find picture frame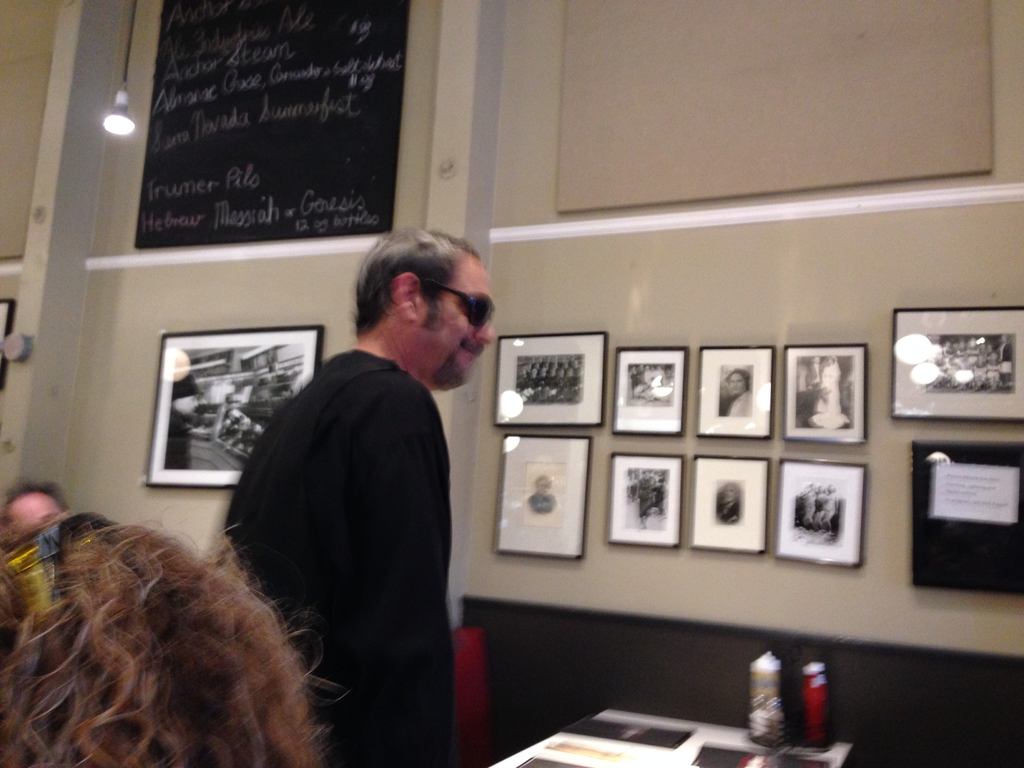
x1=612, y1=348, x2=684, y2=436
